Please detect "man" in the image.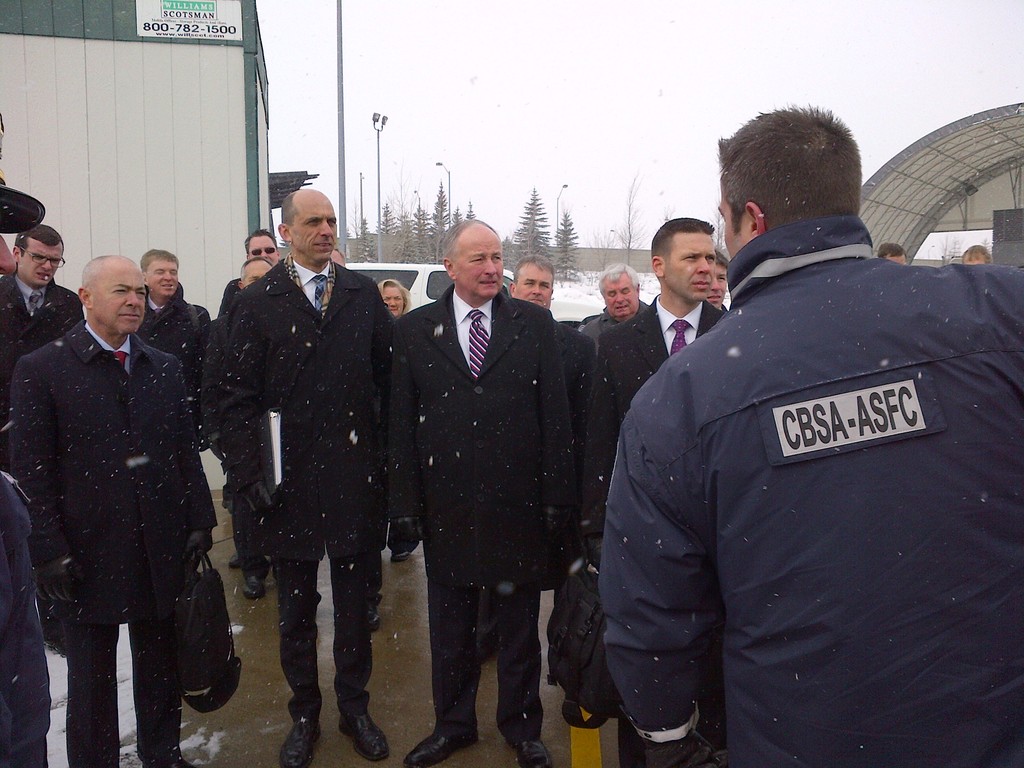
(left=220, top=258, right=278, bottom=598).
